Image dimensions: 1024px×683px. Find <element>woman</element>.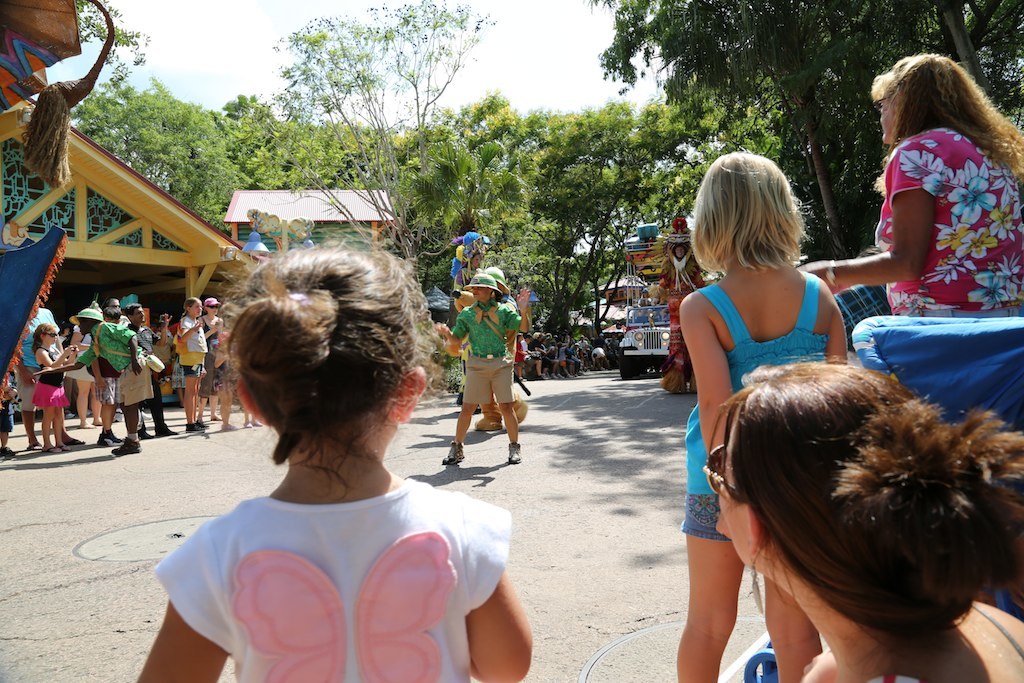
[x1=790, y1=51, x2=1023, y2=335].
